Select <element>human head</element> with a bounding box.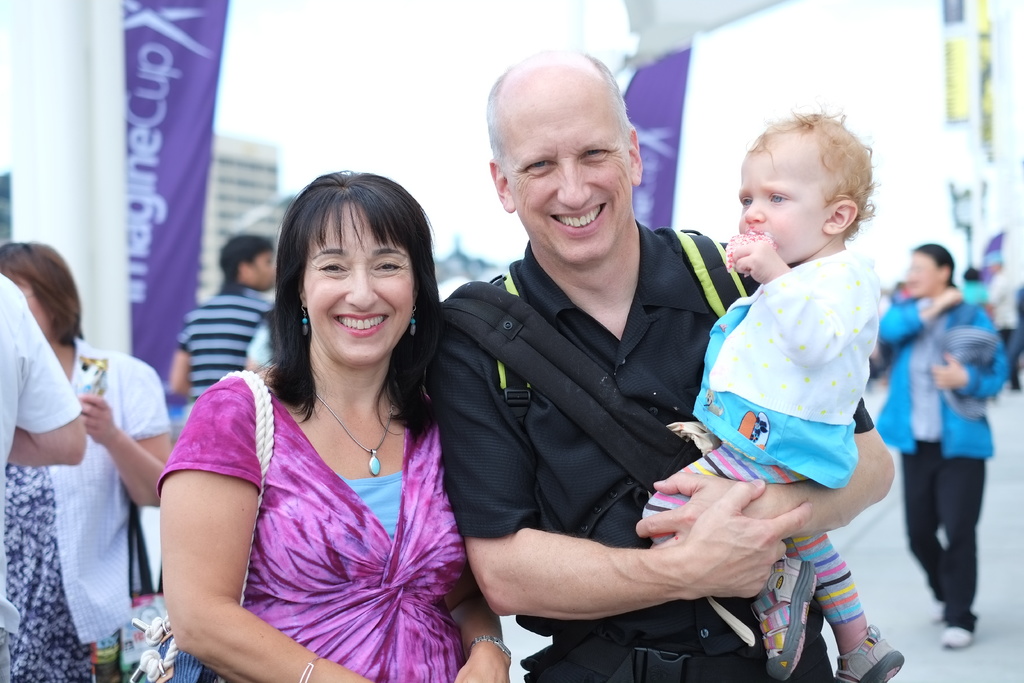
{"left": 486, "top": 50, "right": 642, "bottom": 260}.
